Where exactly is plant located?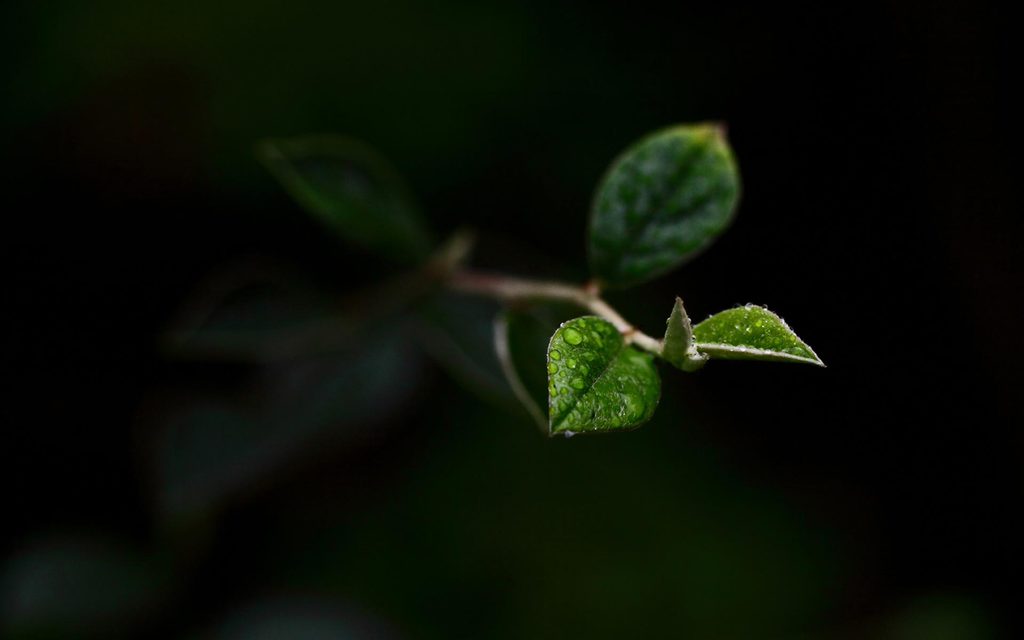
Its bounding box is bbox(166, 118, 824, 514).
